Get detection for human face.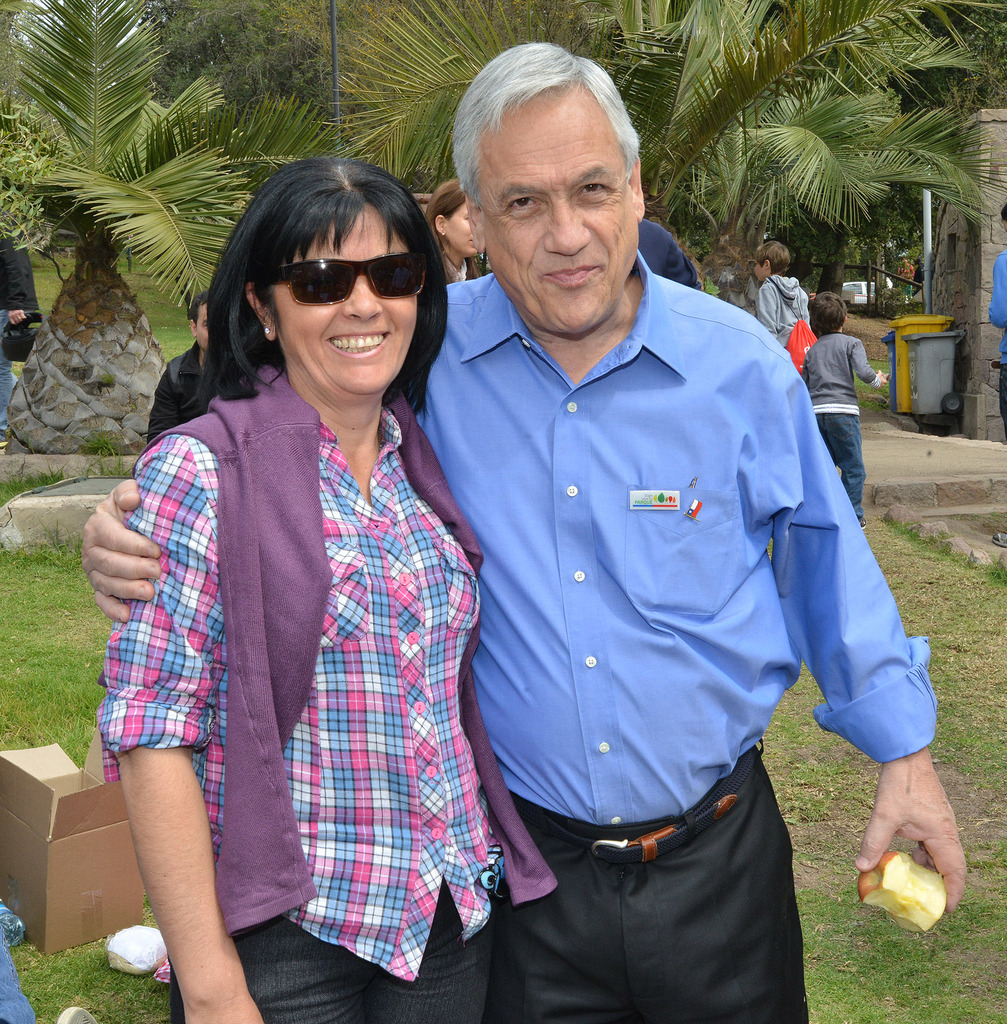
Detection: pyautogui.locateOnScreen(471, 79, 638, 335).
